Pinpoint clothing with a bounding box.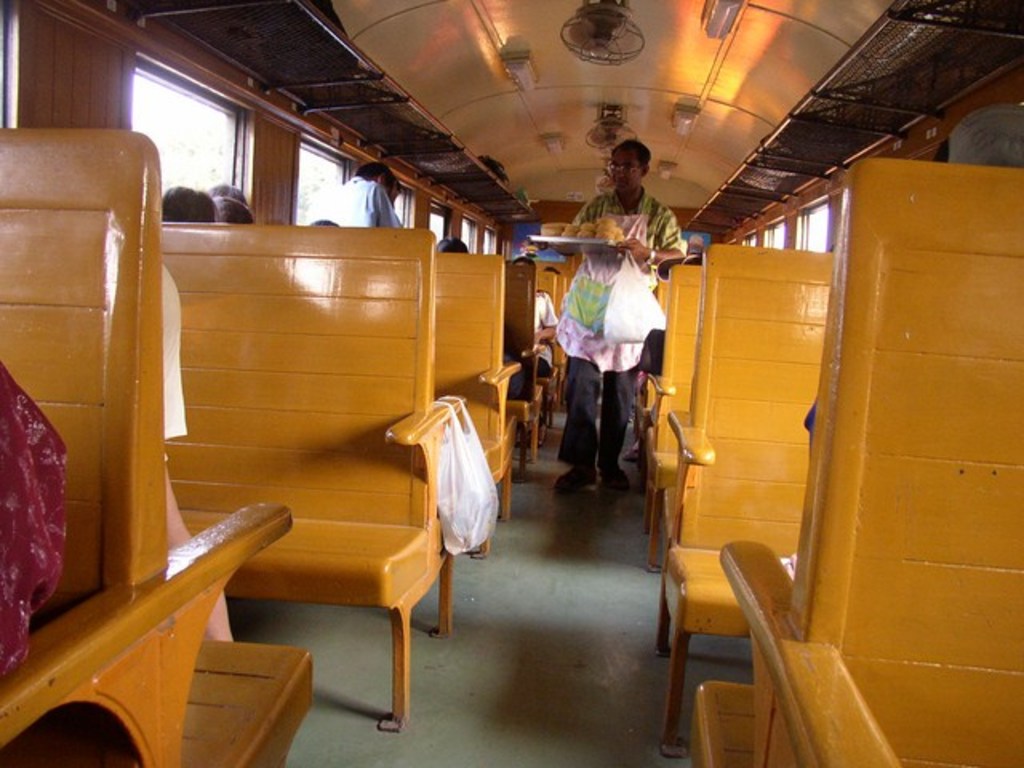
[162, 264, 198, 446].
